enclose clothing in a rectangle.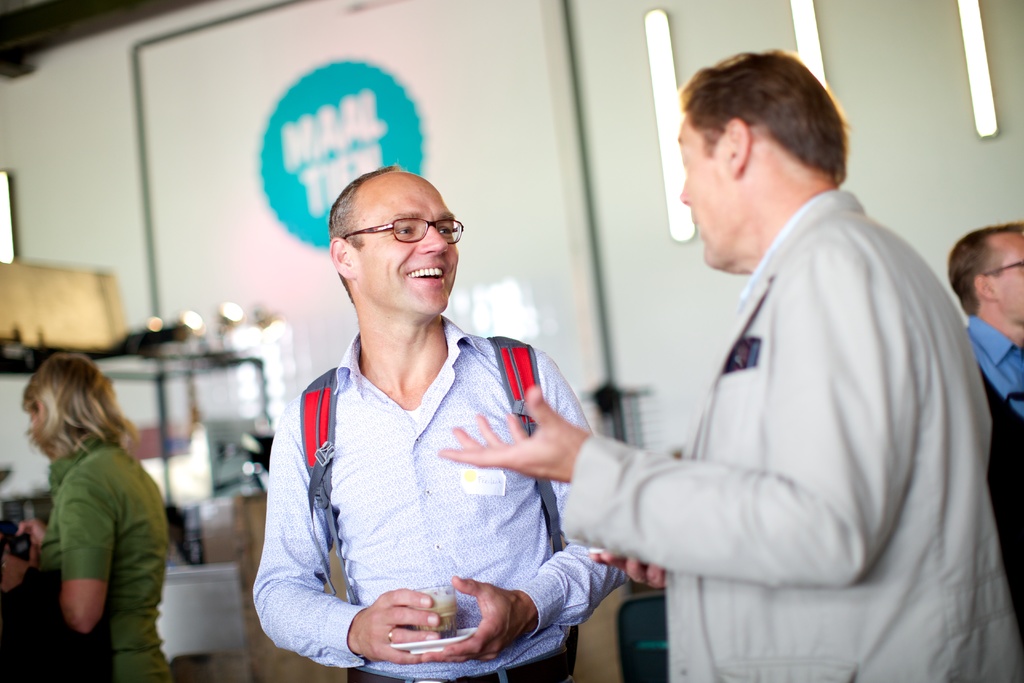
(37, 433, 175, 682).
